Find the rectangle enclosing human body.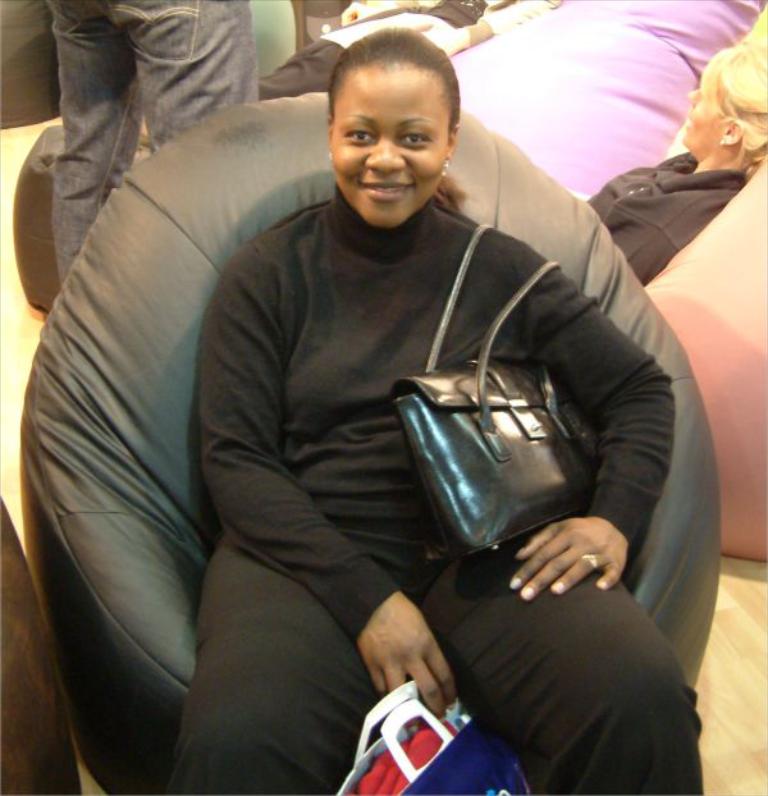
bbox(42, 0, 255, 292).
